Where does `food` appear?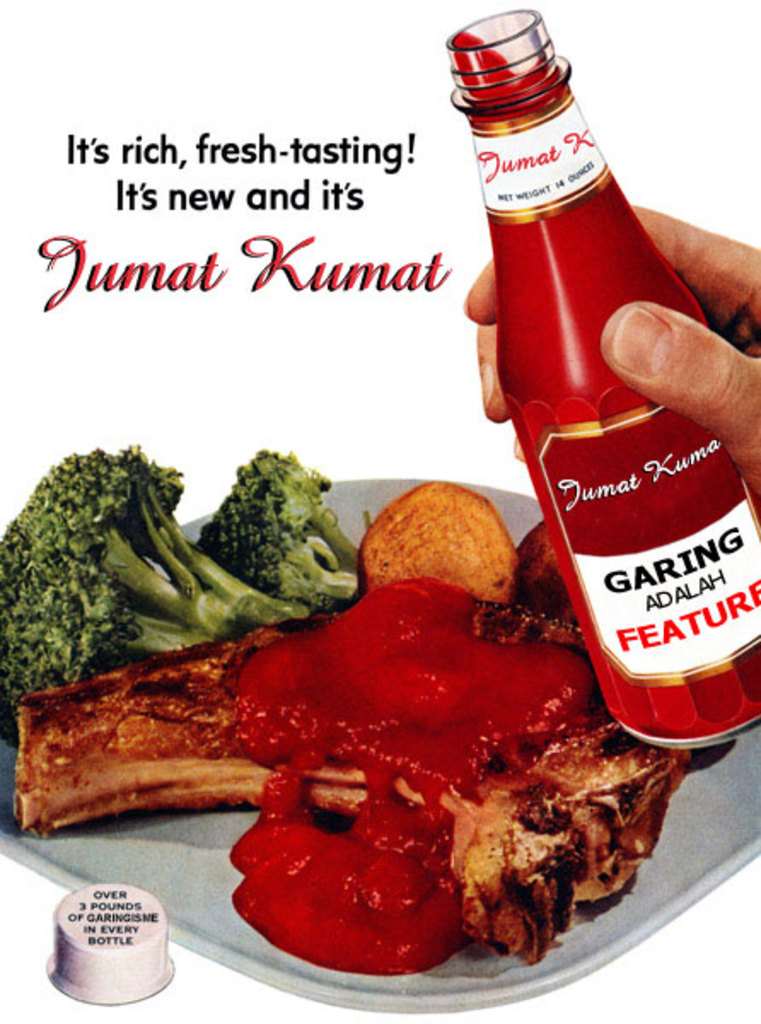
Appears at 46,440,179,478.
